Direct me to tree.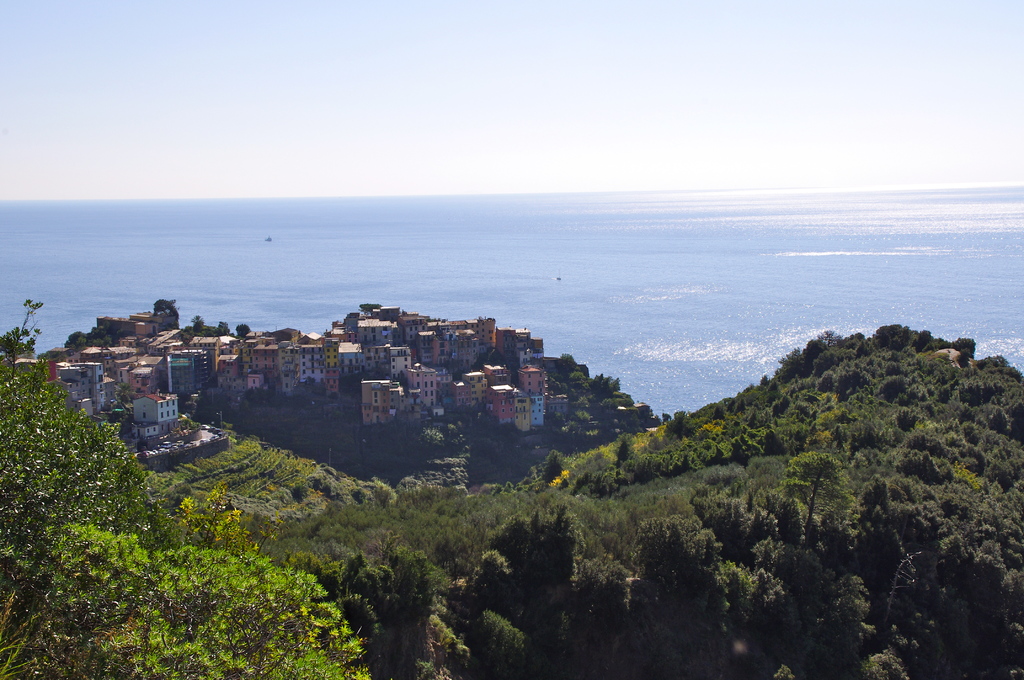
Direction: detection(318, 486, 554, 576).
